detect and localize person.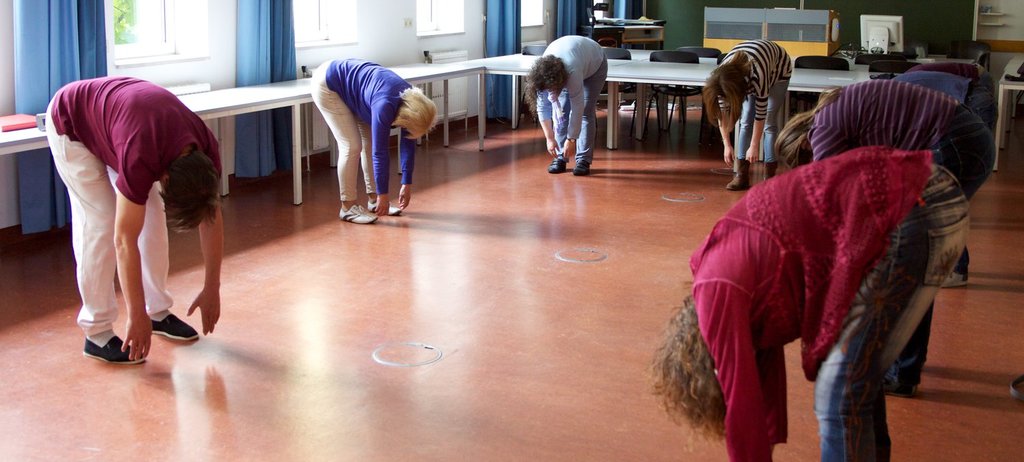
Localized at 900/59/997/126.
